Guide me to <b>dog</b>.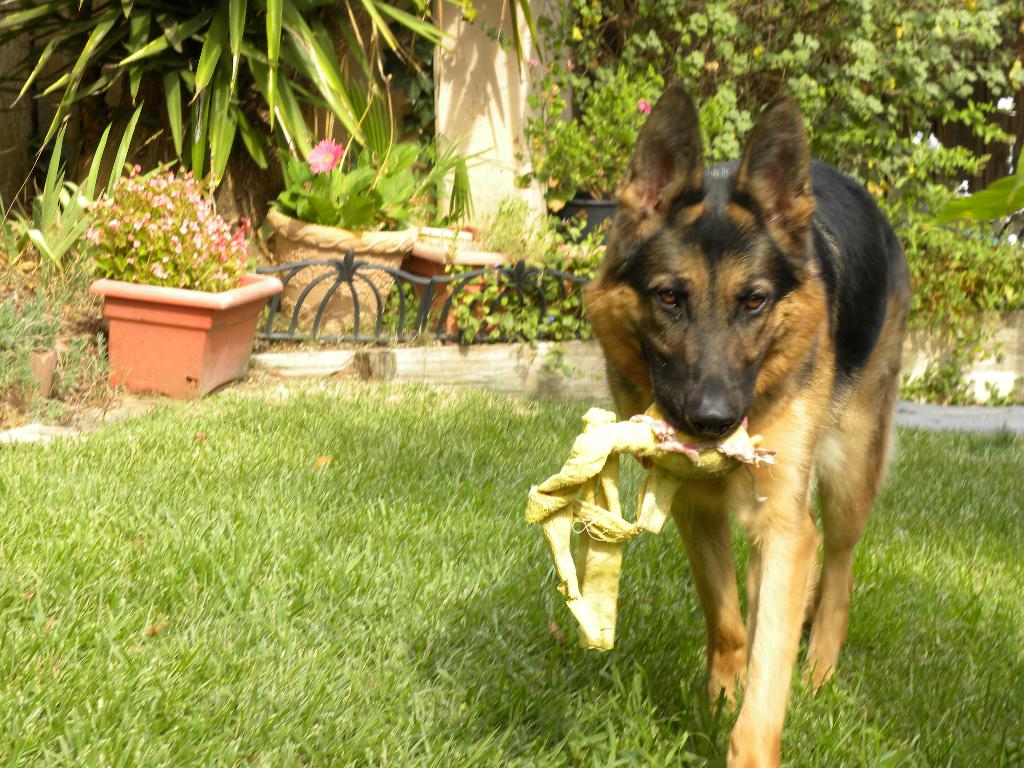
Guidance: left=583, top=79, right=915, bottom=765.
